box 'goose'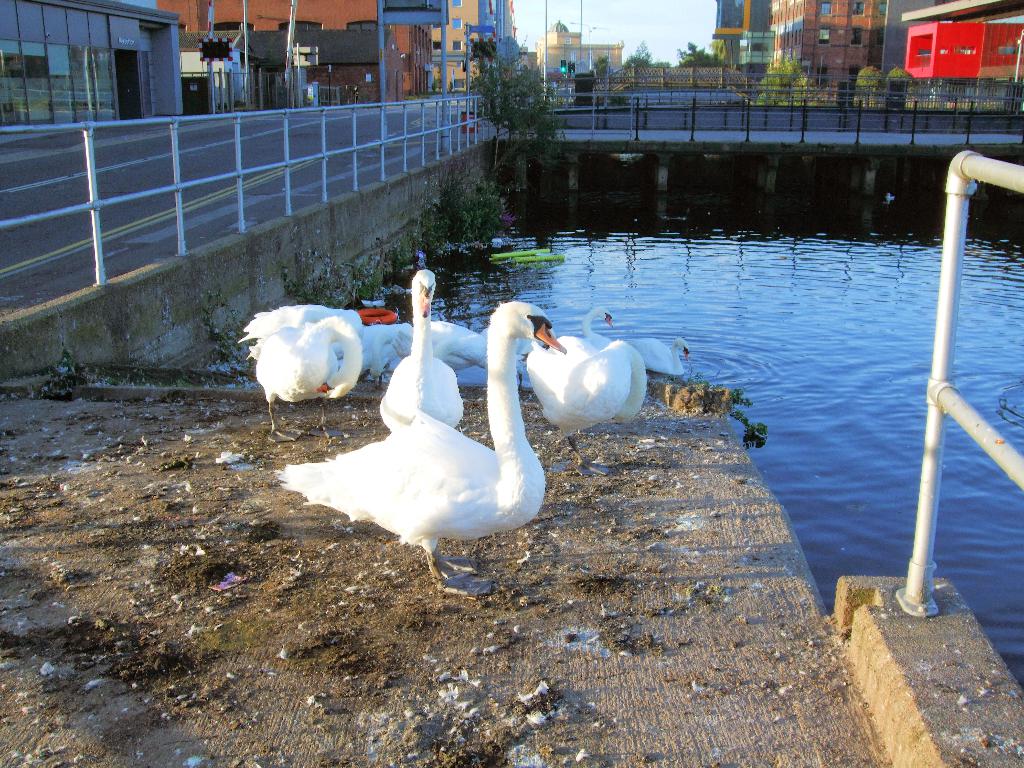
Rect(245, 310, 359, 441)
